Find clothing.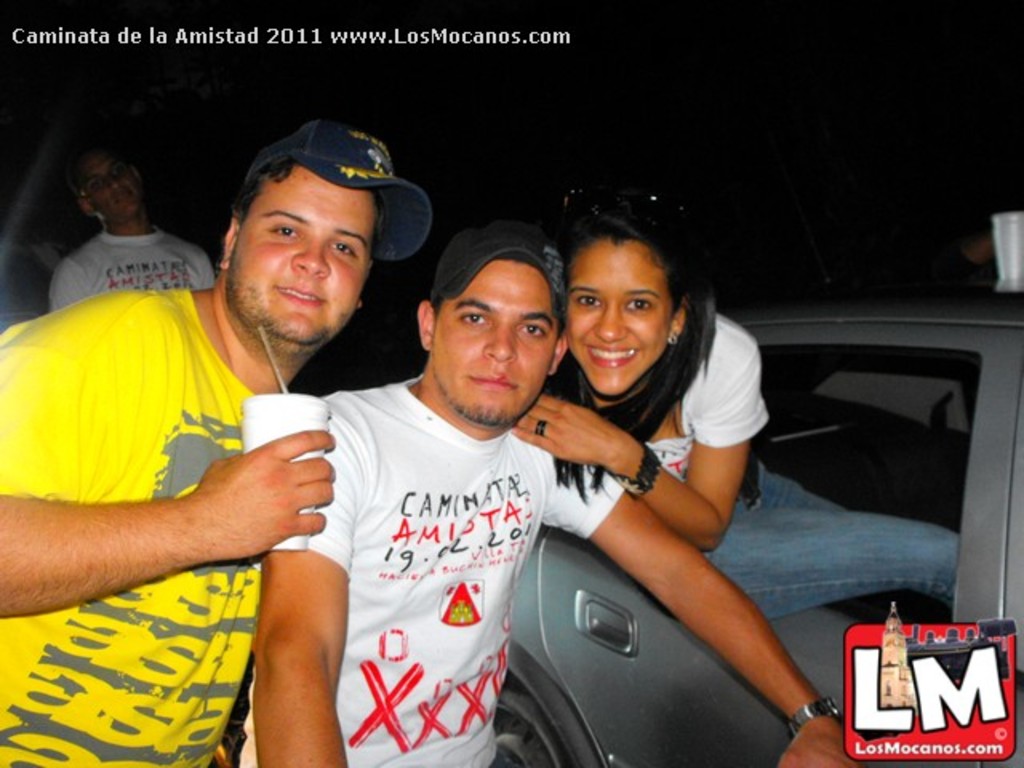
left=240, top=371, right=630, bottom=766.
